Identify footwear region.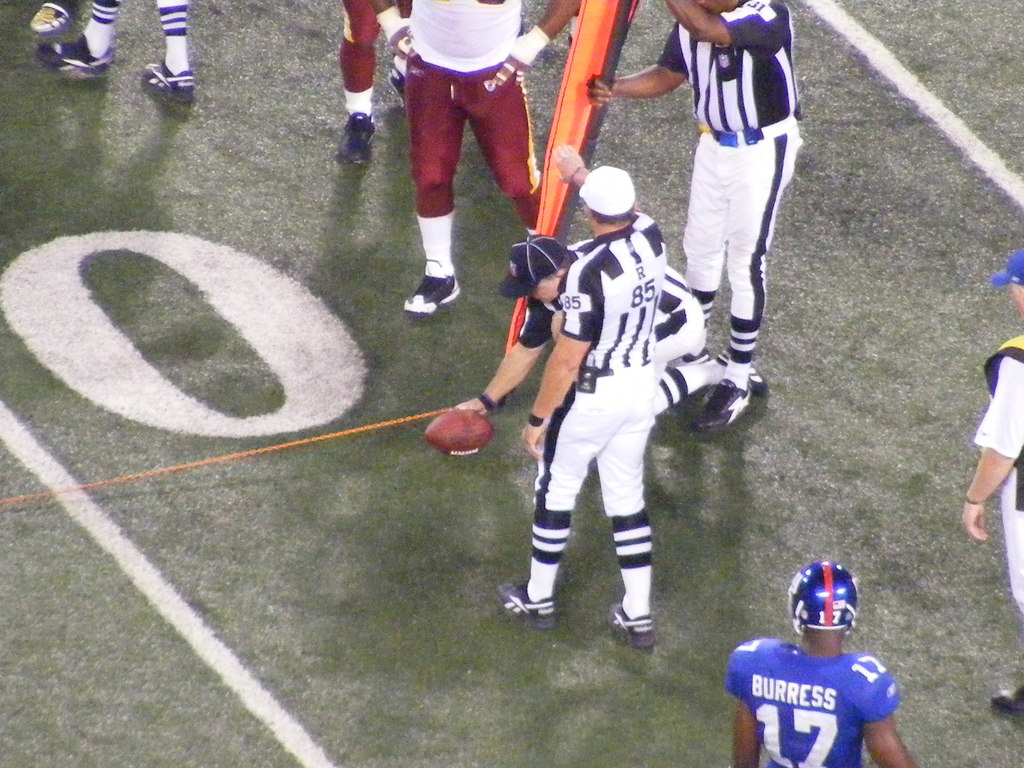
Region: [401,257,459,317].
